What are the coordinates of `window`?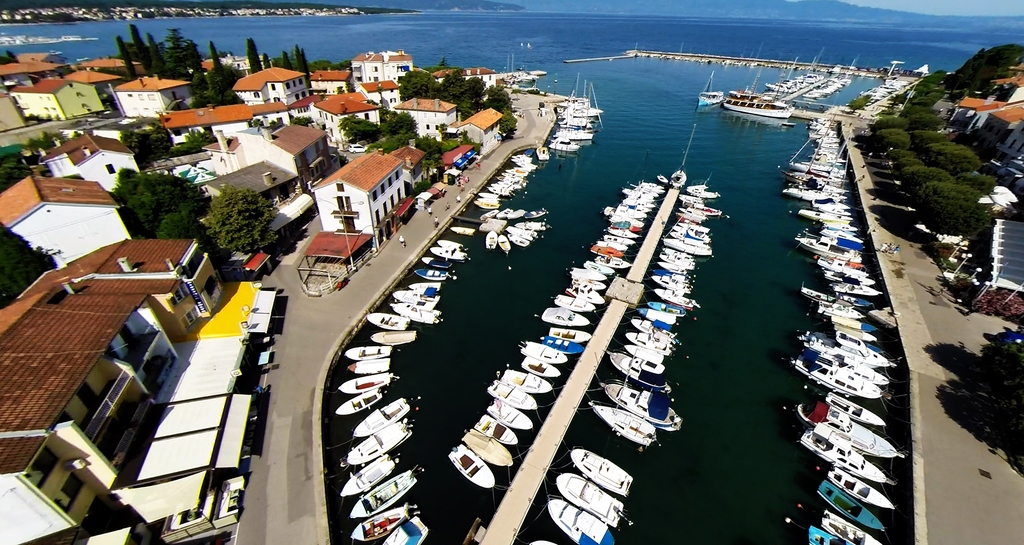
x1=32, y1=446, x2=56, y2=490.
